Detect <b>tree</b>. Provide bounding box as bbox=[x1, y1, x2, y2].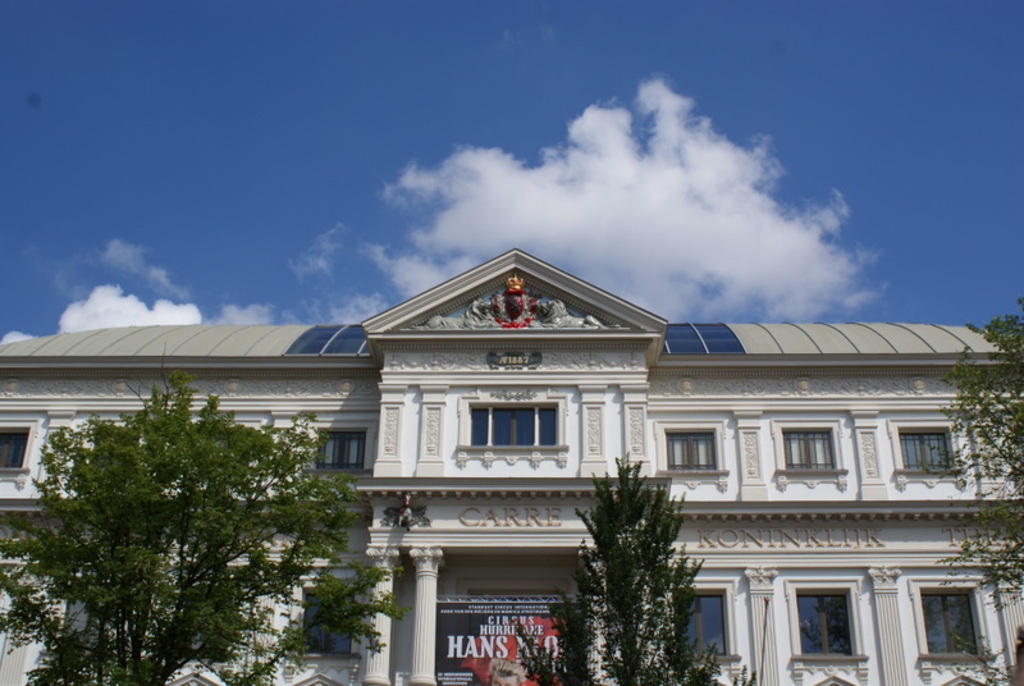
bbox=[924, 289, 1023, 685].
